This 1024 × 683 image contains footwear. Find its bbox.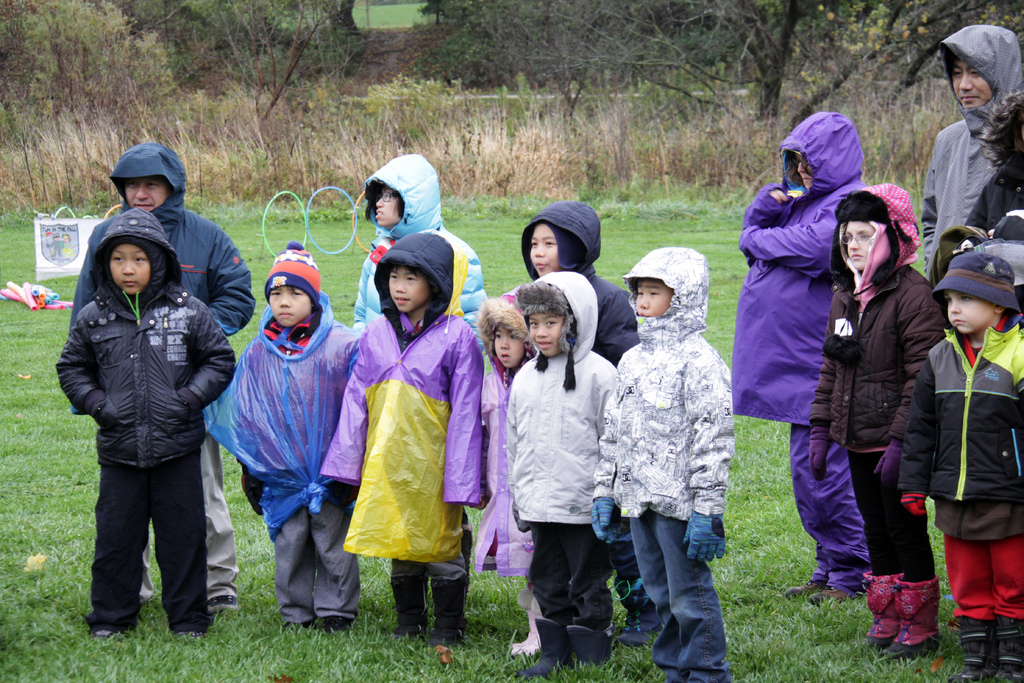
<box>786,576,822,596</box>.
